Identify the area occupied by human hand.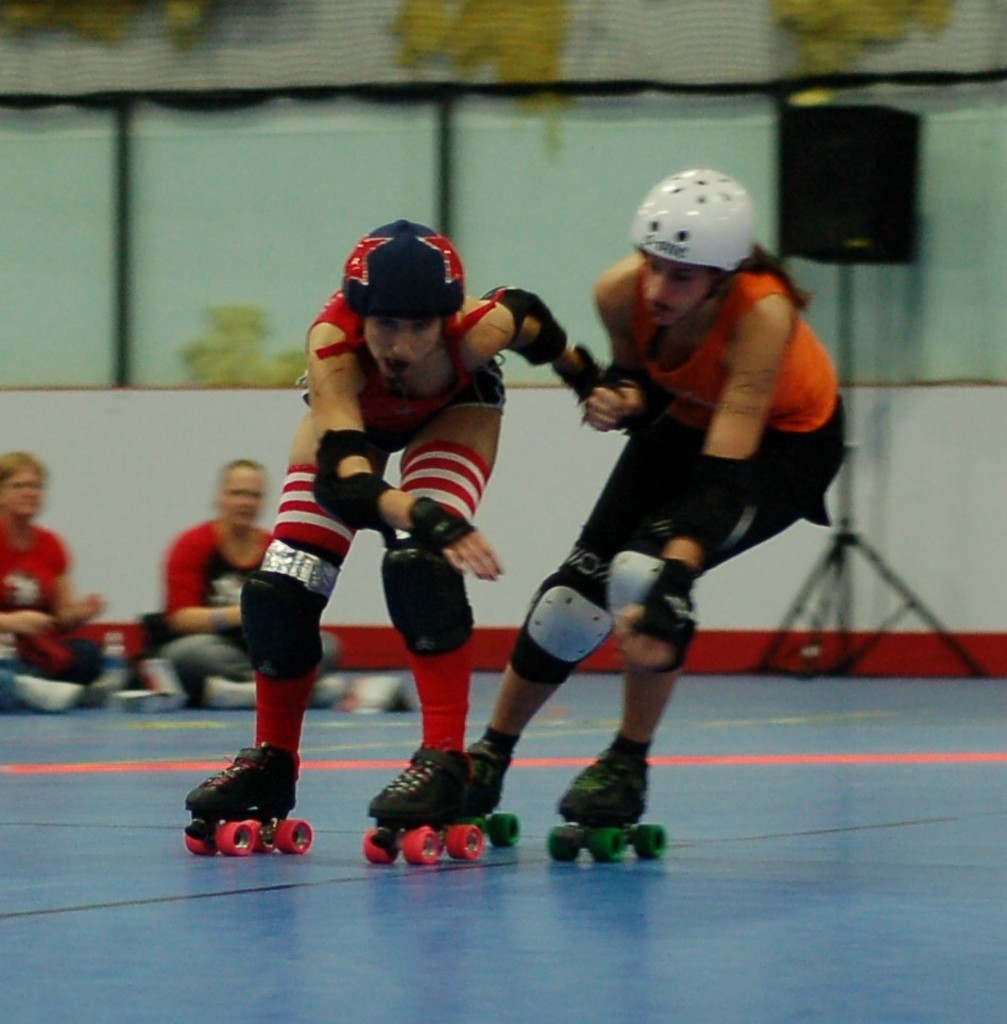
Area: BBox(72, 591, 106, 620).
